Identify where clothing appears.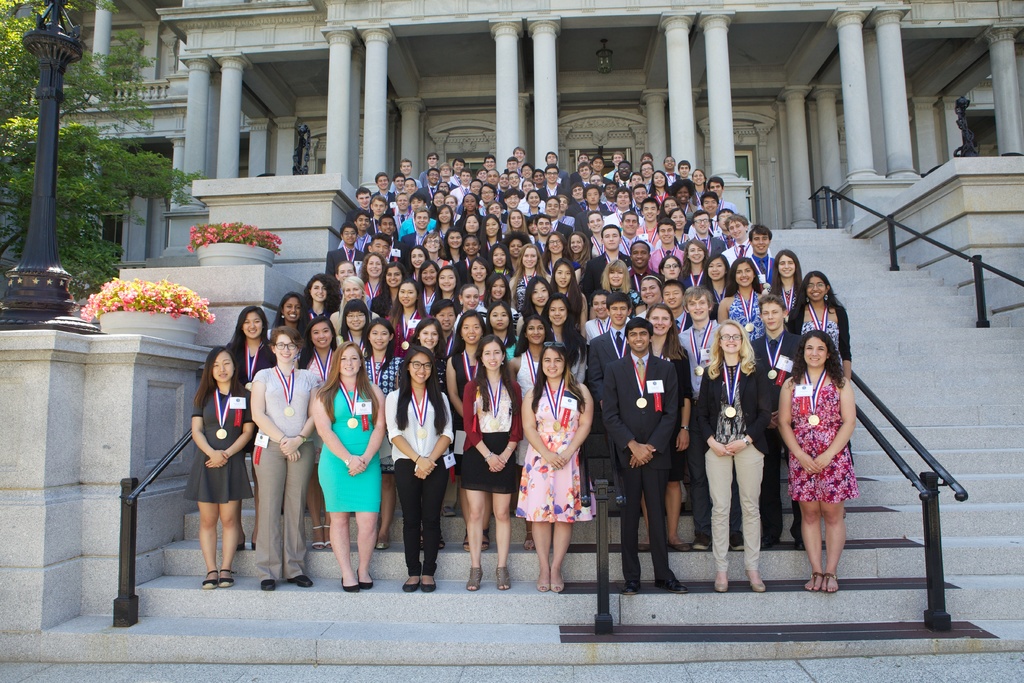
Appears at pyautogui.locateOnScreen(707, 206, 736, 233).
